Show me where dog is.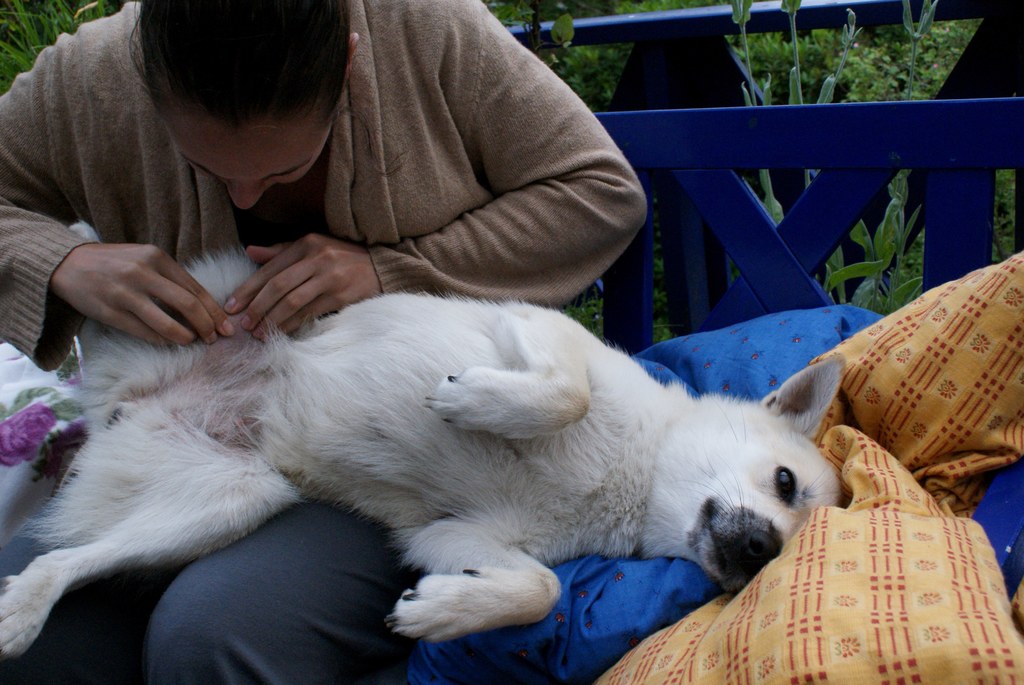
dog is at detection(0, 245, 847, 661).
